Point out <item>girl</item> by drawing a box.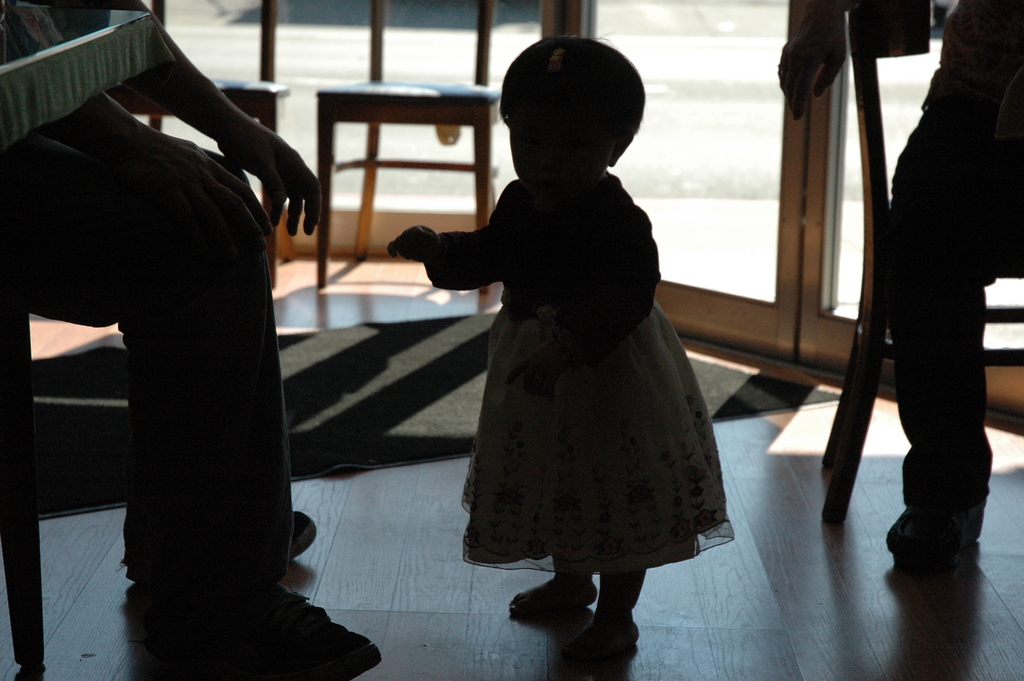
[left=386, top=26, right=735, bottom=680].
